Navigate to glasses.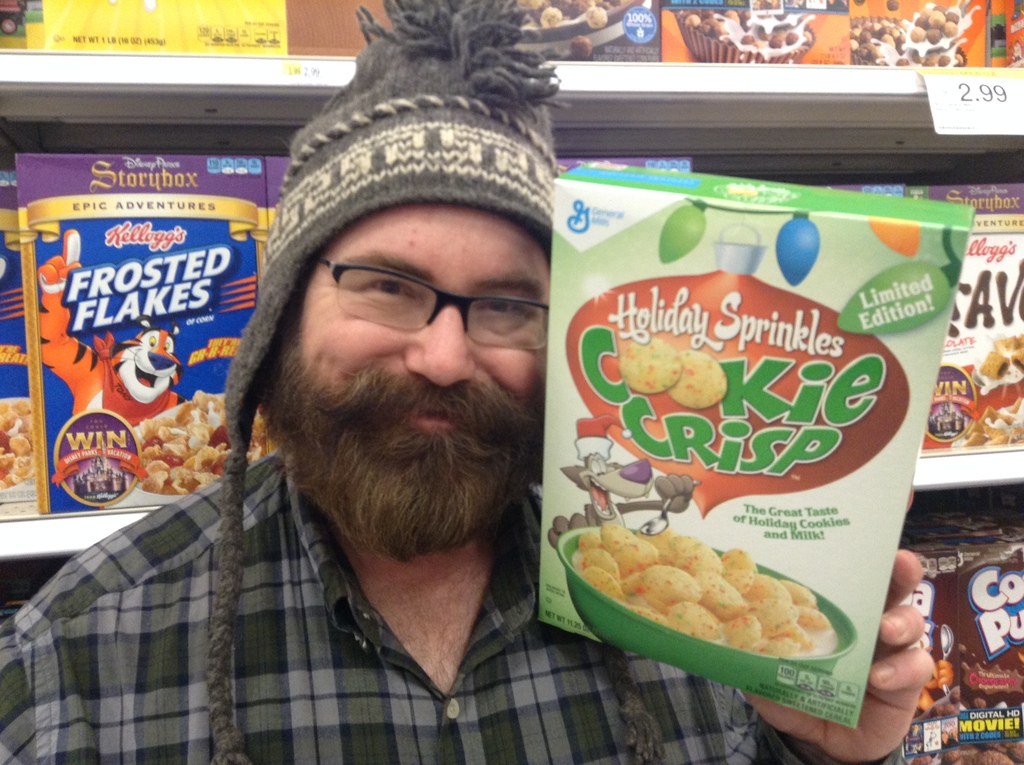
Navigation target: pyautogui.locateOnScreen(314, 254, 550, 348).
